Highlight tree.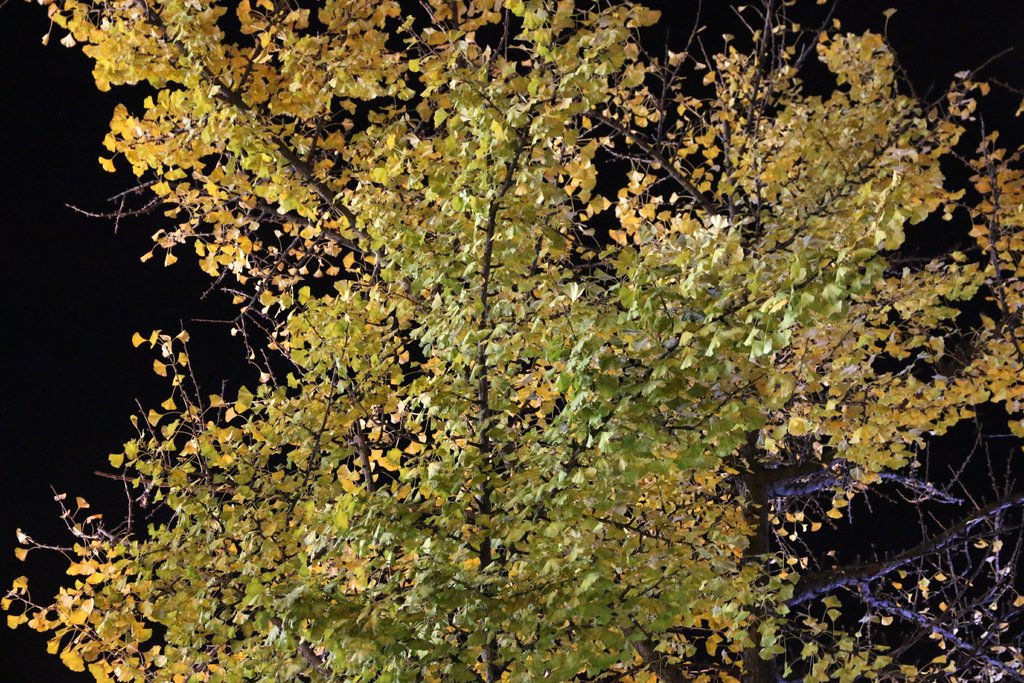
Highlighted region: select_region(0, 0, 1023, 629).
